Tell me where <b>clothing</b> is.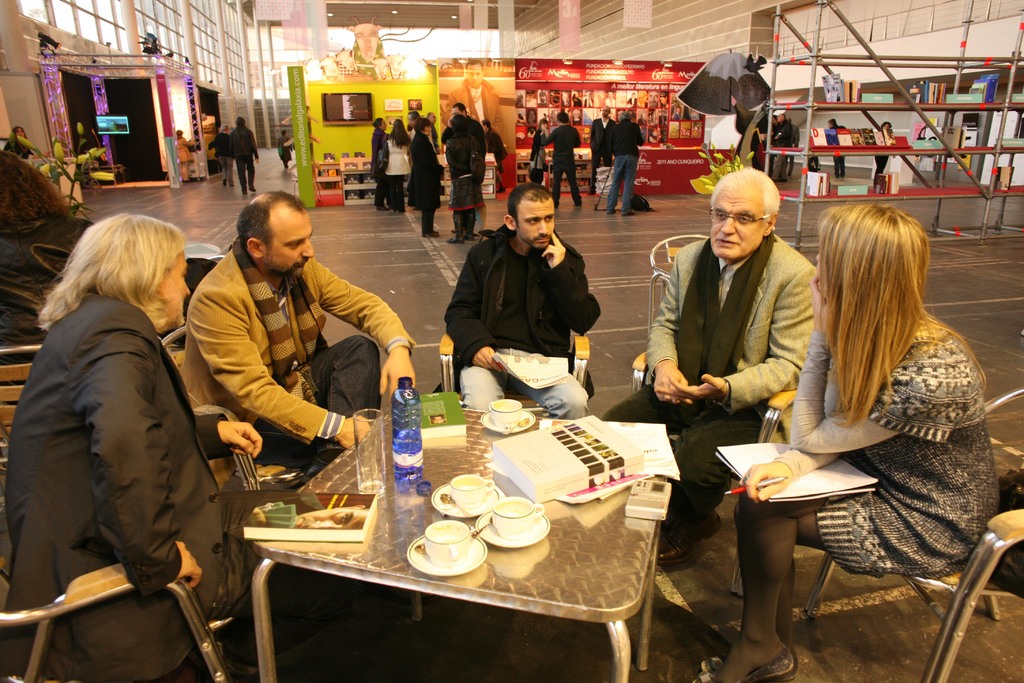
<b>clothing</b> is at [x1=374, y1=128, x2=385, y2=197].
